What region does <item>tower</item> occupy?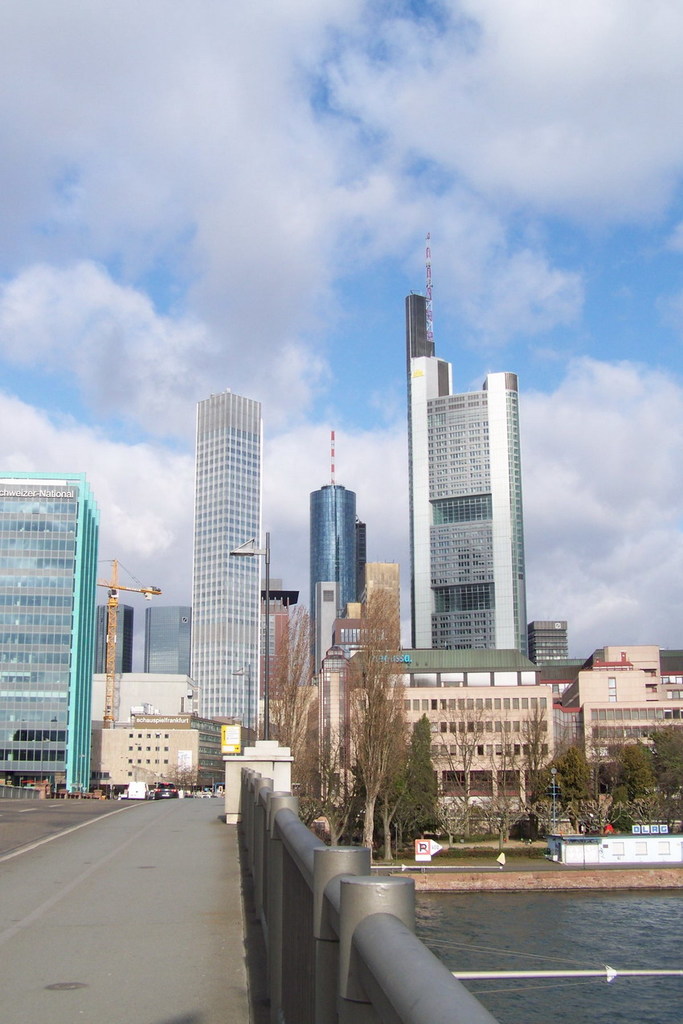
(0, 479, 105, 784).
